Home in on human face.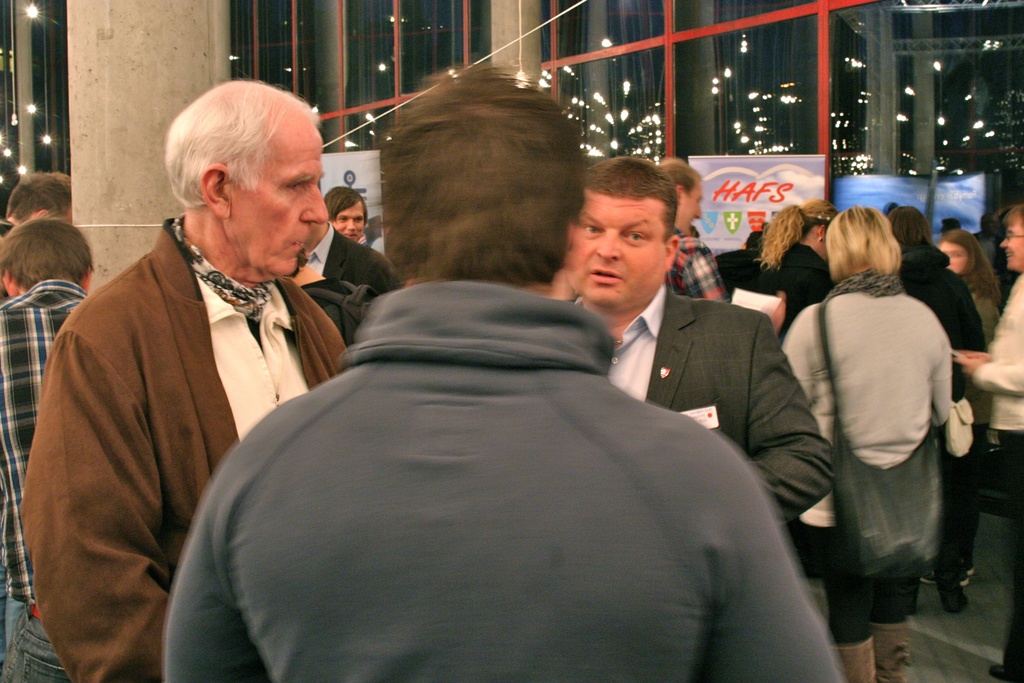
Homed in at [left=332, top=198, right=366, bottom=242].
